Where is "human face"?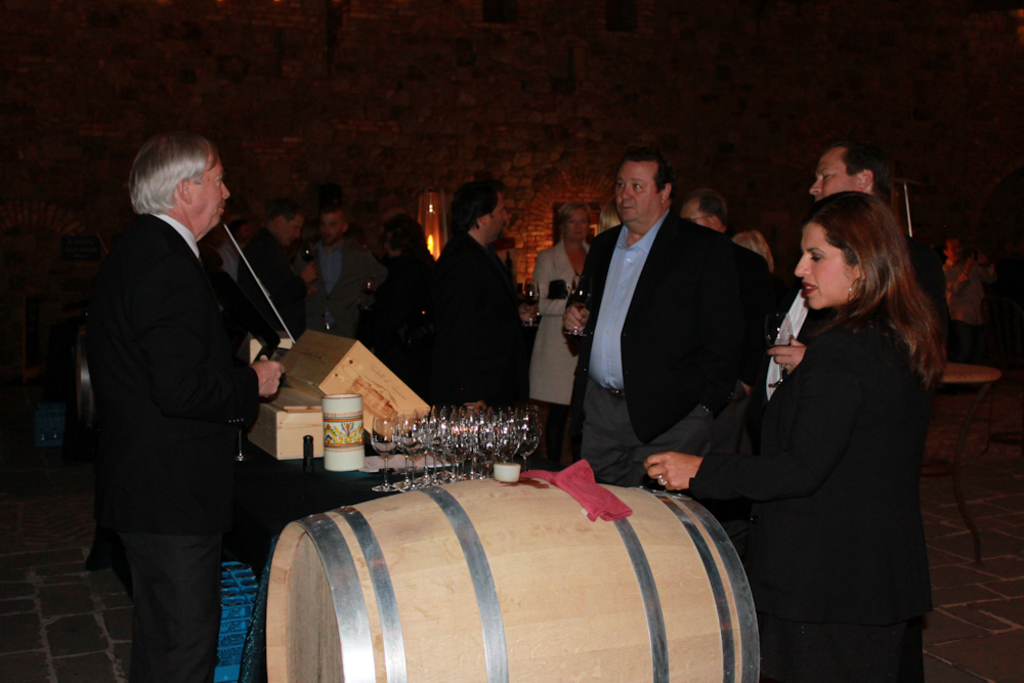
Rect(945, 234, 964, 256).
